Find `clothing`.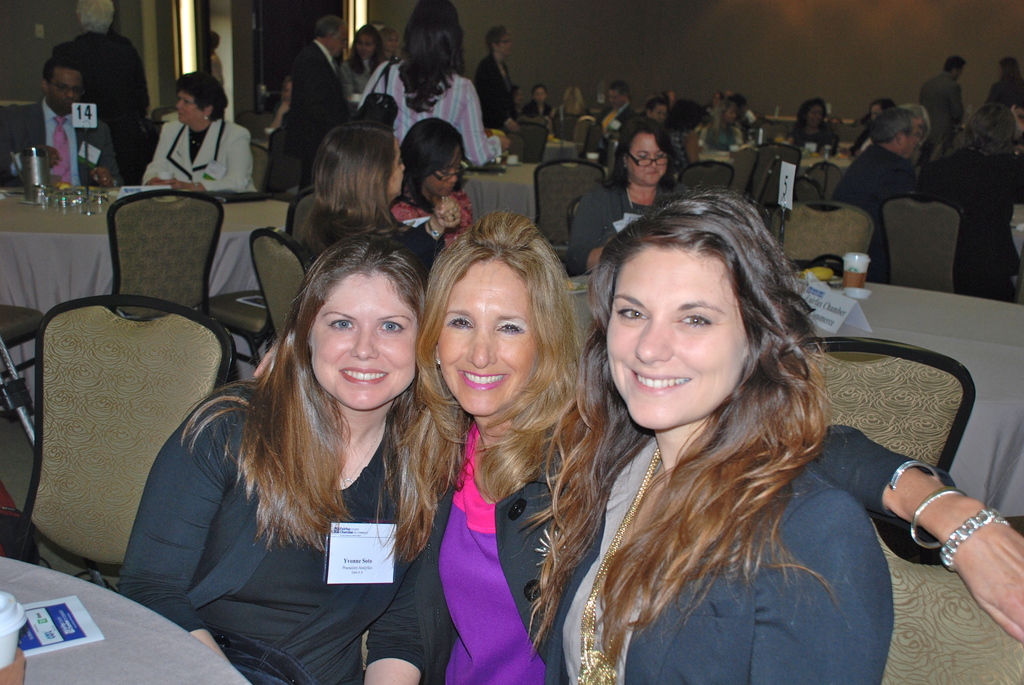
{"left": 549, "top": 439, "right": 897, "bottom": 684}.
